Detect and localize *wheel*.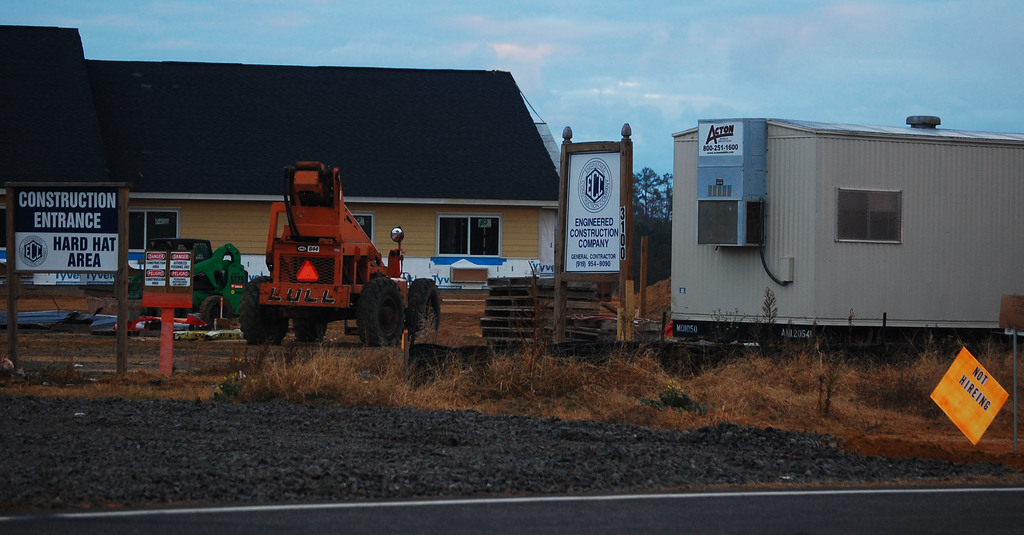
Localized at 240/272/279/345.
